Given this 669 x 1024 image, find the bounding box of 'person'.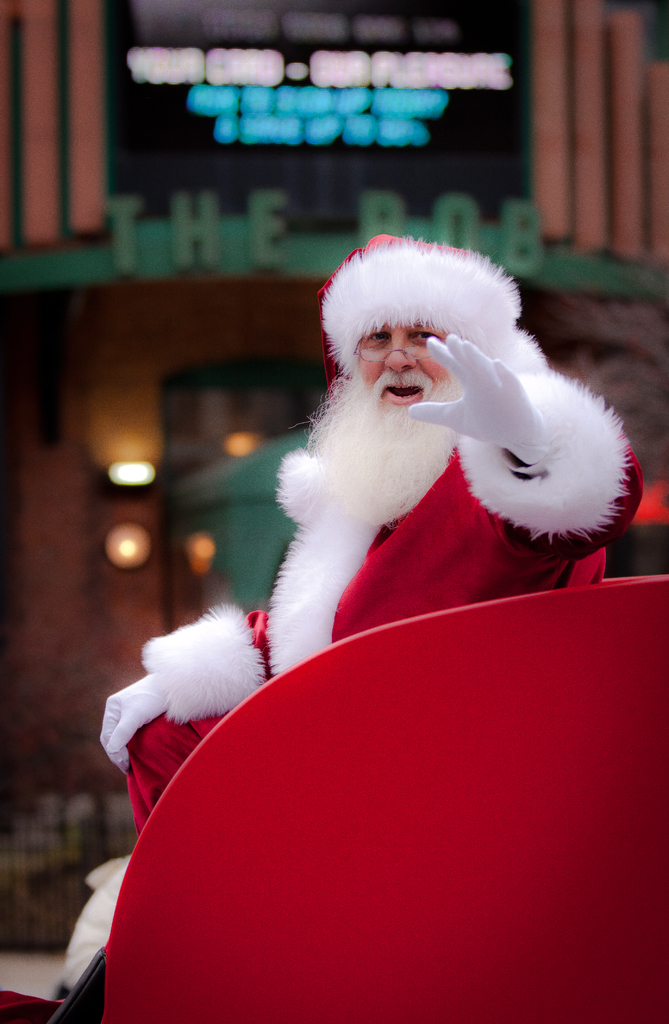
(99,229,645,850).
